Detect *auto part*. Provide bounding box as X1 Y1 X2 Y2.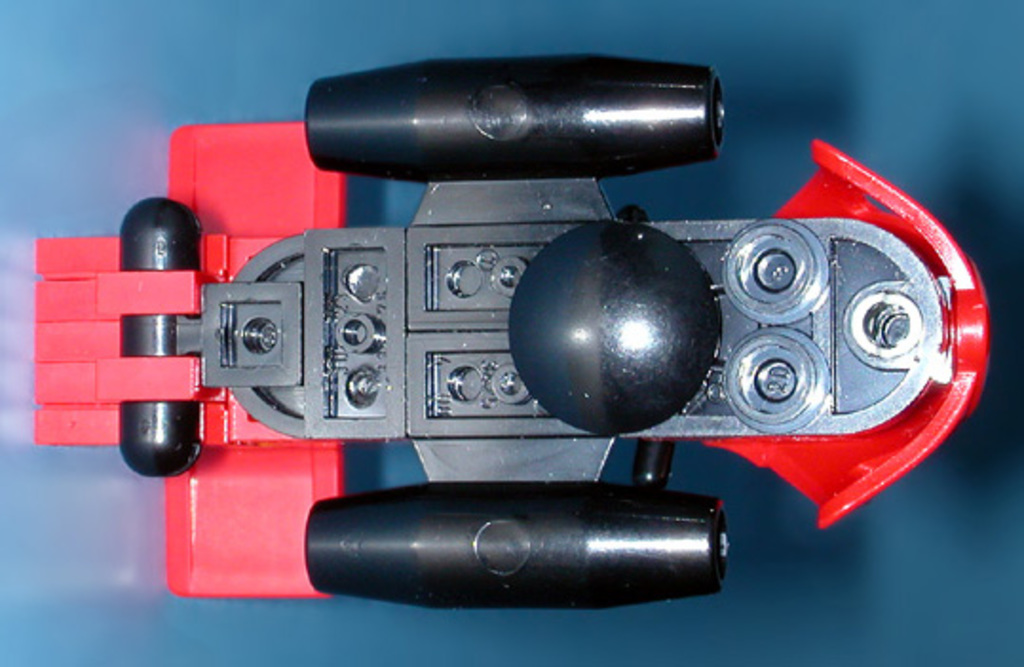
23 57 986 612.
